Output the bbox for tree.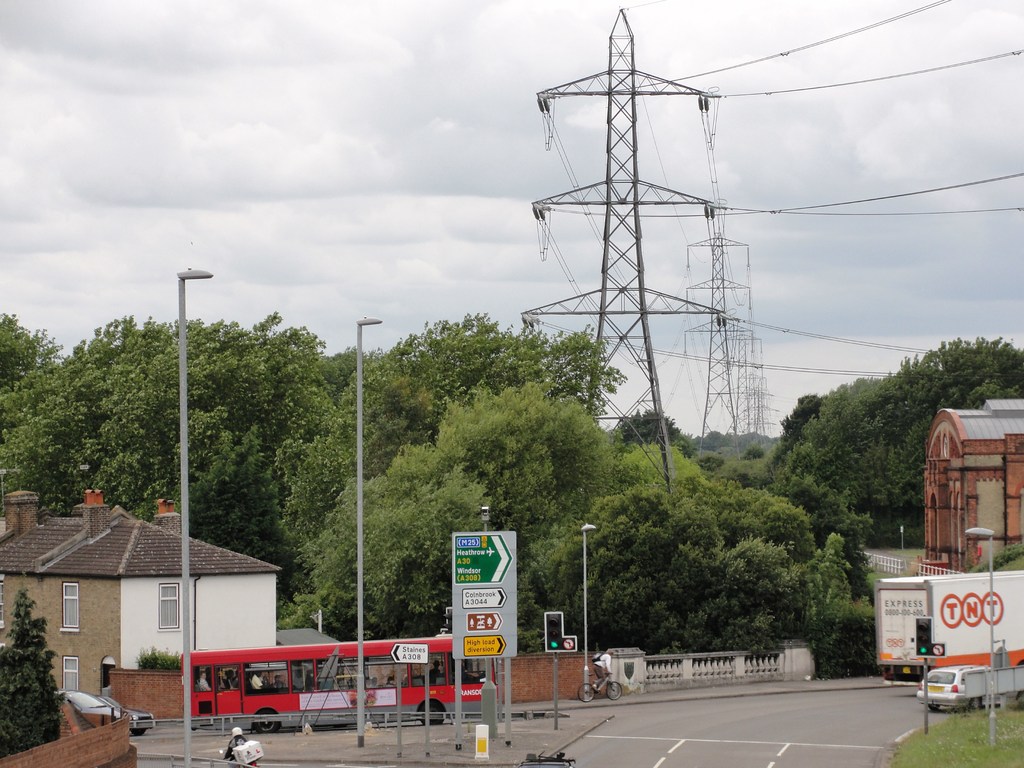
287, 372, 438, 588.
